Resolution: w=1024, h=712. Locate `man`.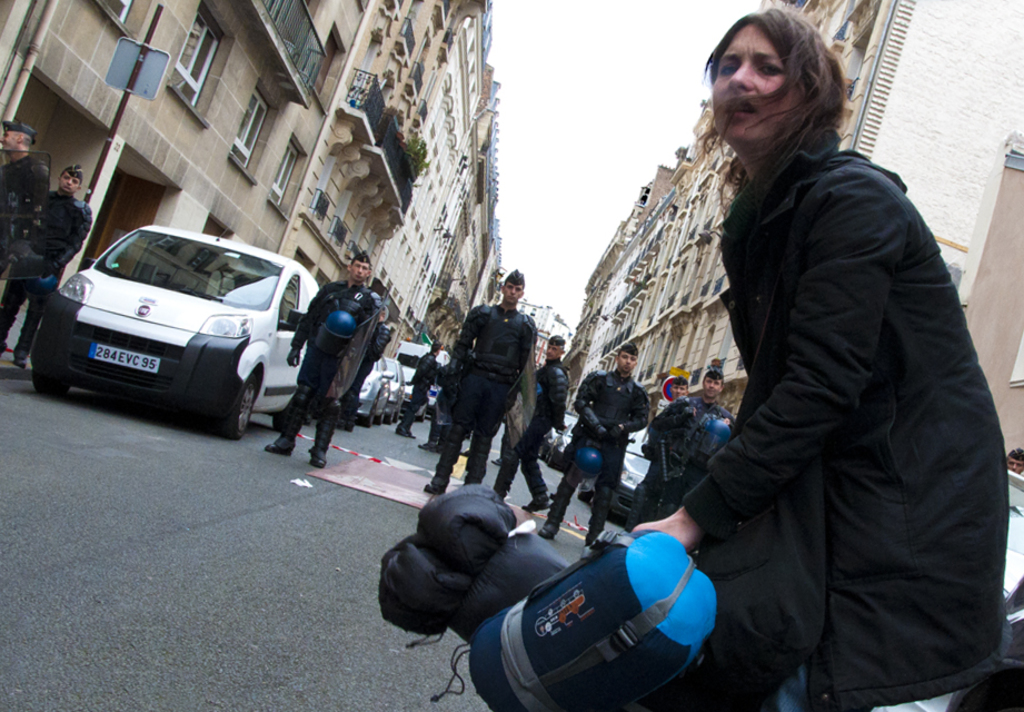
box(399, 338, 444, 436).
